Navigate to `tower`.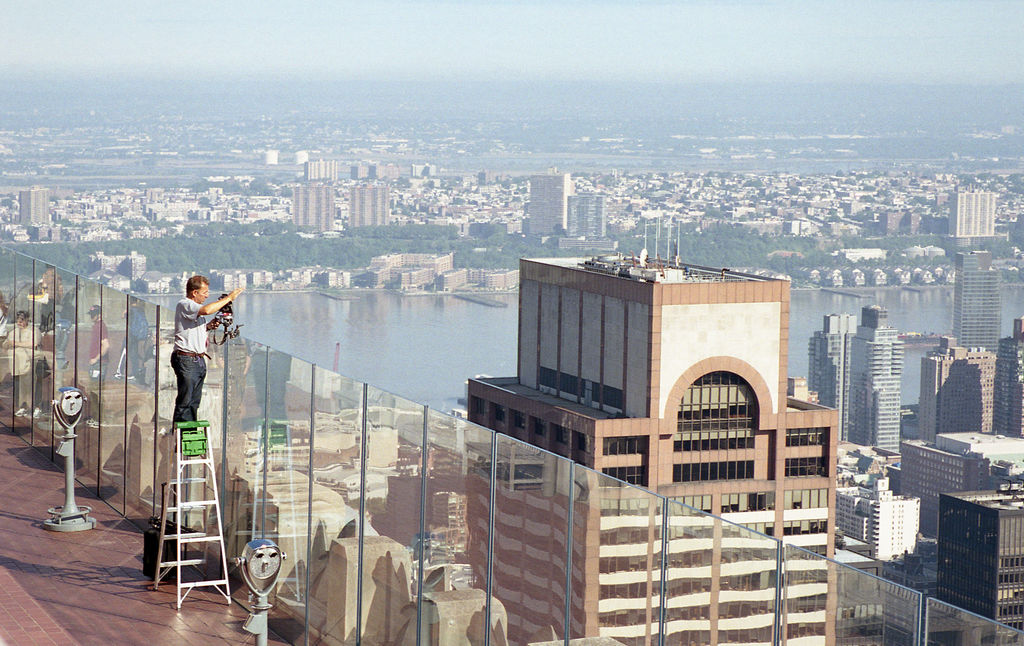
Navigation target: pyautogui.locateOnScreen(570, 190, 608, 239).
